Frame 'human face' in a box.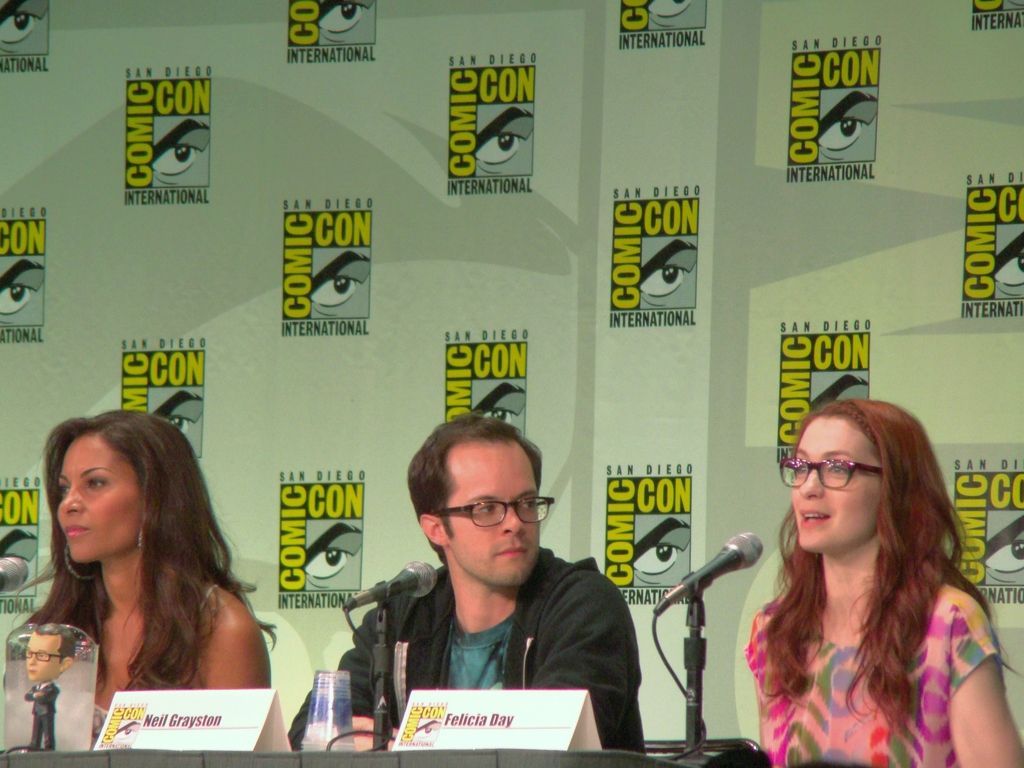
box=[444, 441, 540, 589].
